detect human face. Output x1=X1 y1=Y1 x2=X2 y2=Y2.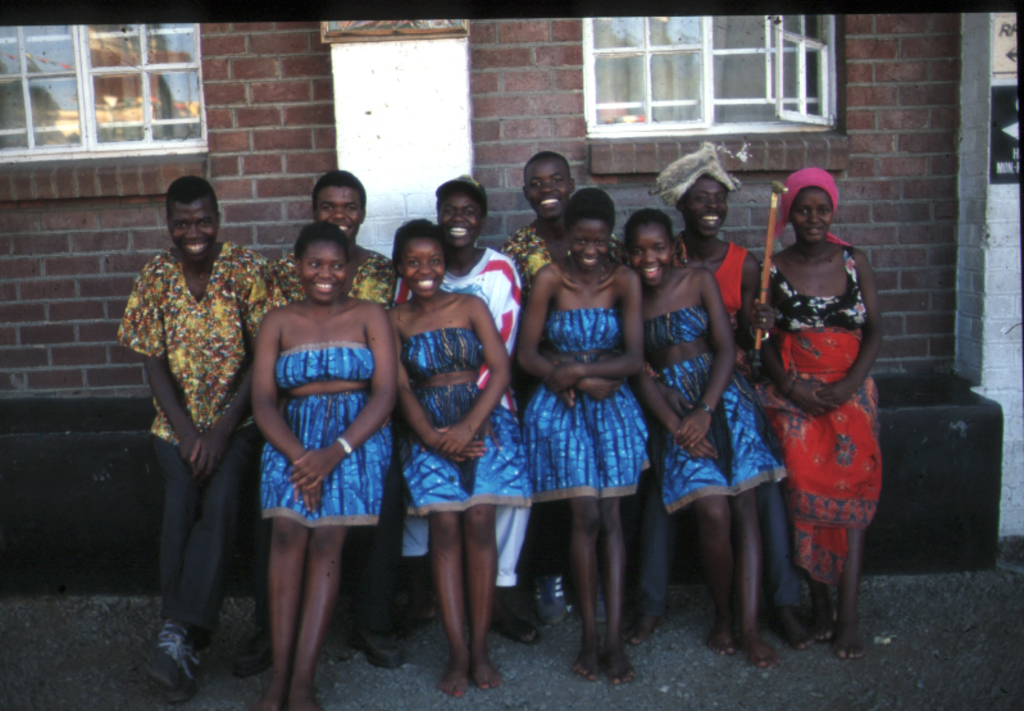
x1=629 y1=234 x2=670 y2=290.
